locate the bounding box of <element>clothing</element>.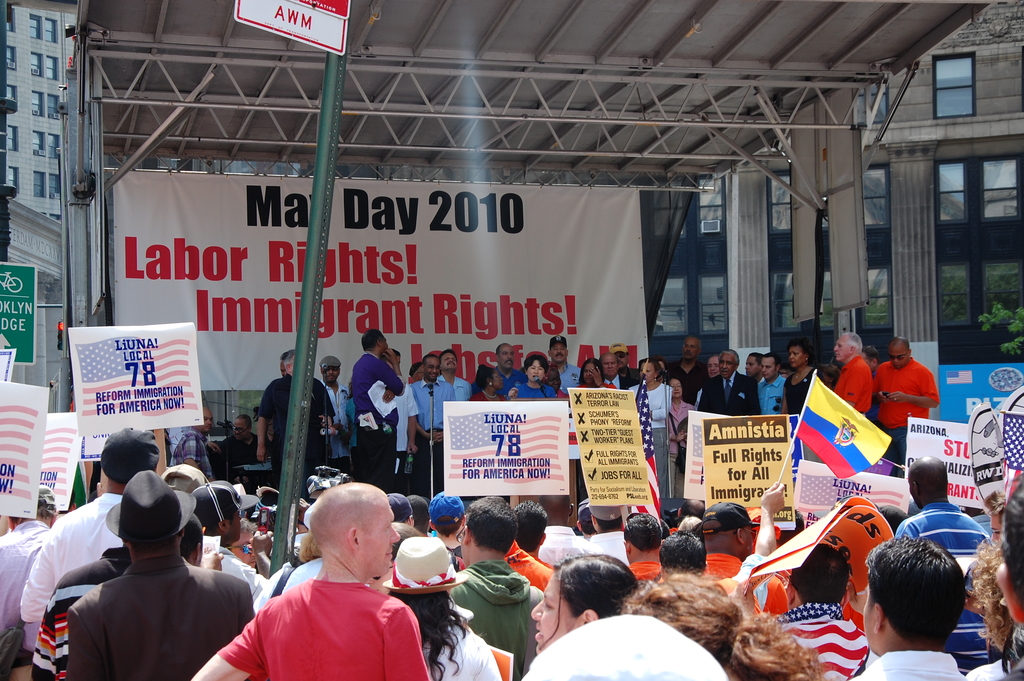
Bounding box: box(556, 365, 580, 408).
